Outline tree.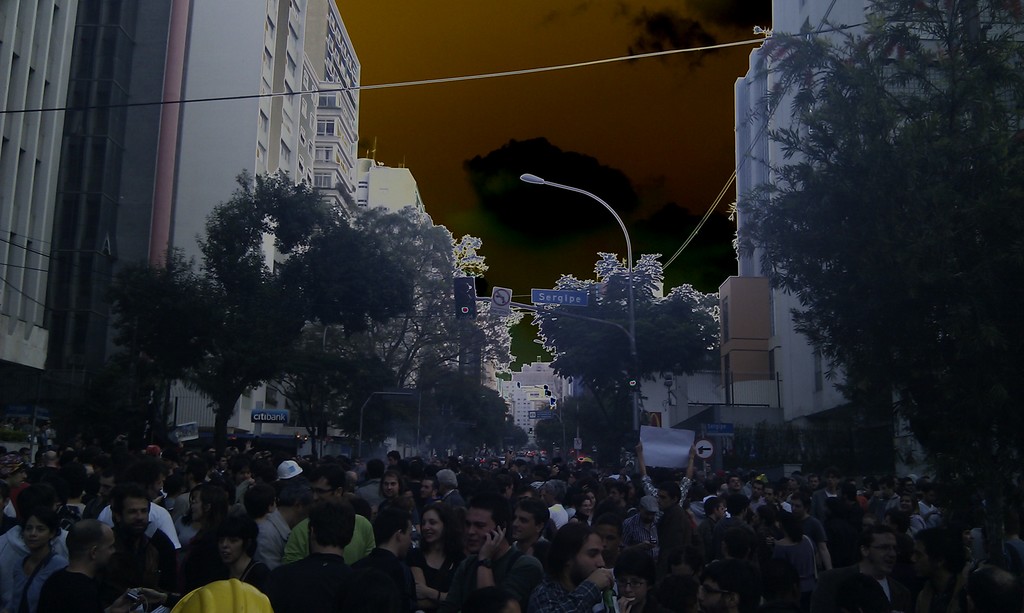
Outline: detection(468, 134, 638, 244).
